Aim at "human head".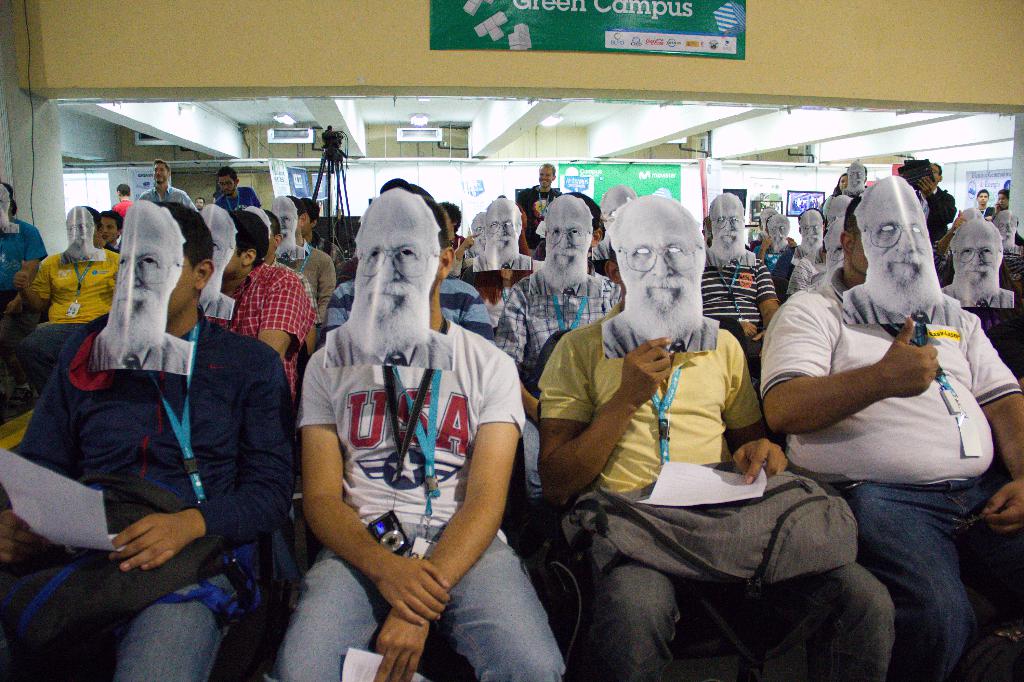
Aimed at Rect(112, 182, 133, 199).
